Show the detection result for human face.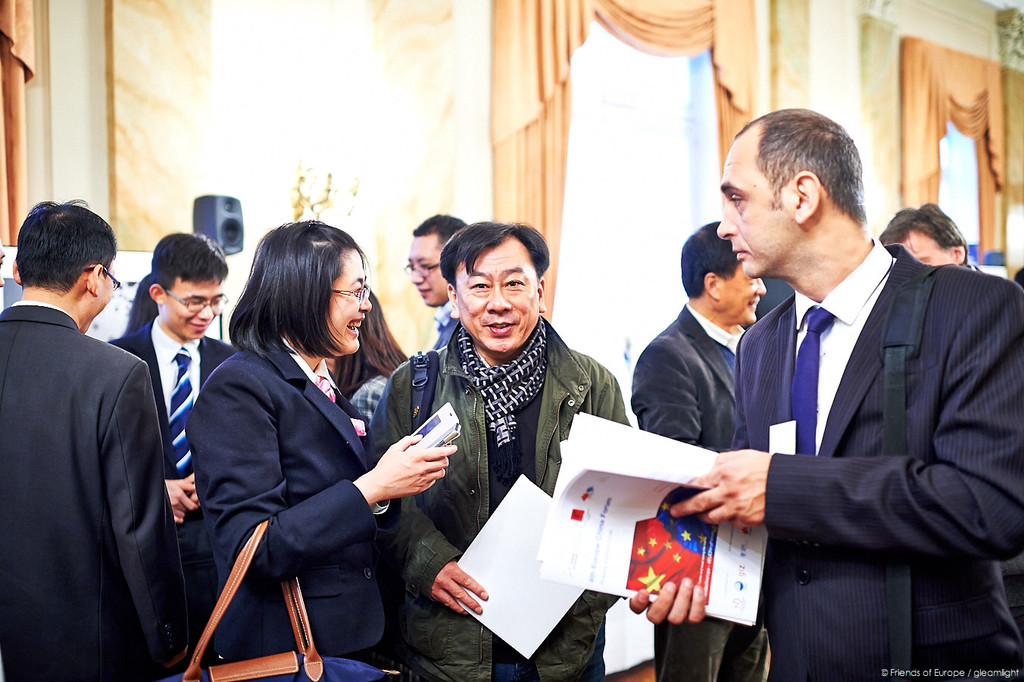
bbox=(164, 277, 220, 336).
